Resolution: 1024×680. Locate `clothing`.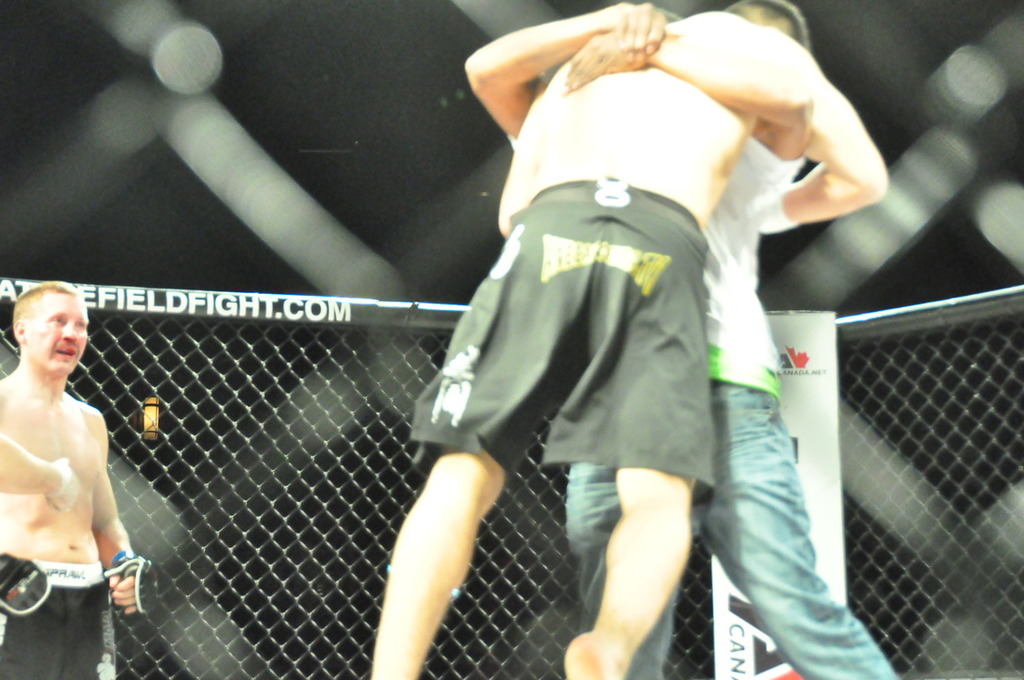
0:552:109:679.
